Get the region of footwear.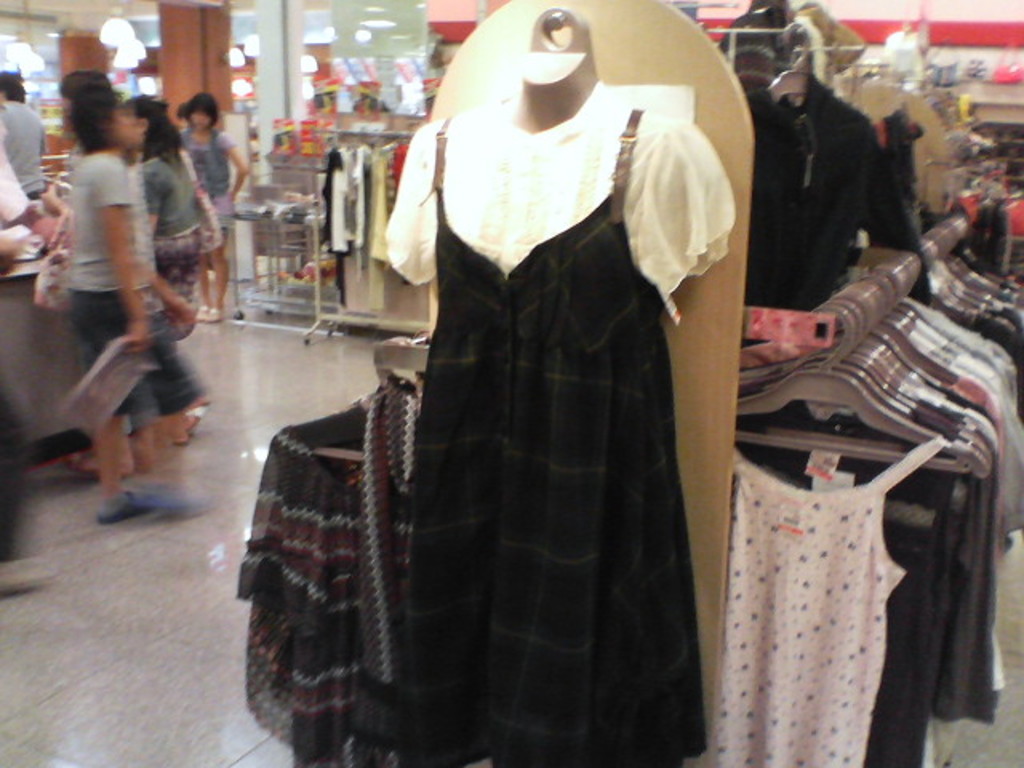
select_region(171, 418, 190, 456).
